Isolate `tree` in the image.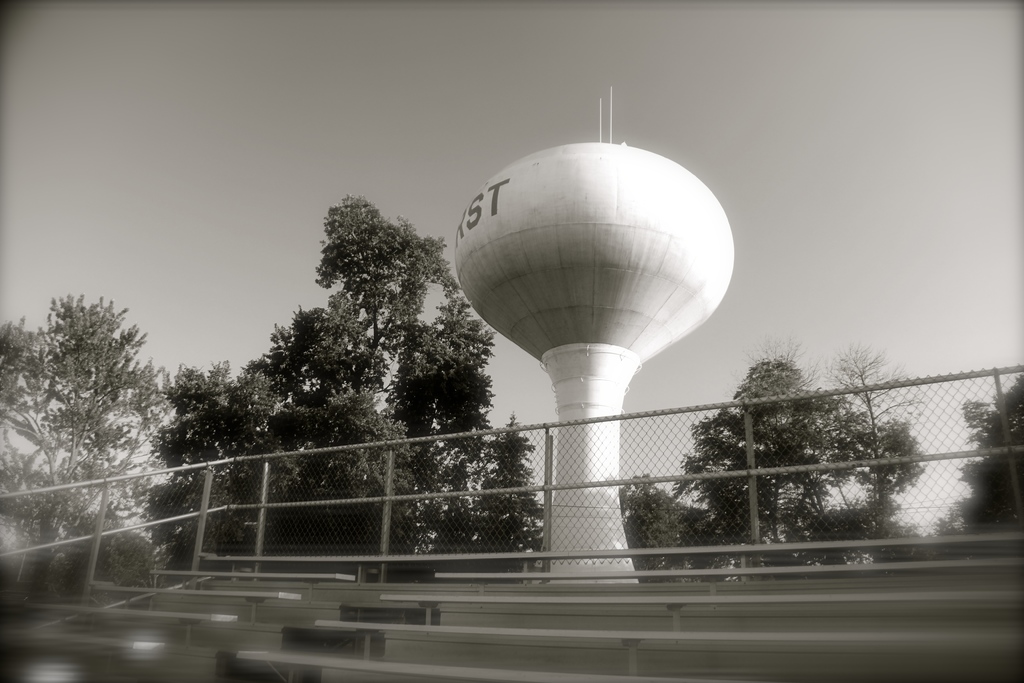
Isolated region: 926,366,1023,567.
